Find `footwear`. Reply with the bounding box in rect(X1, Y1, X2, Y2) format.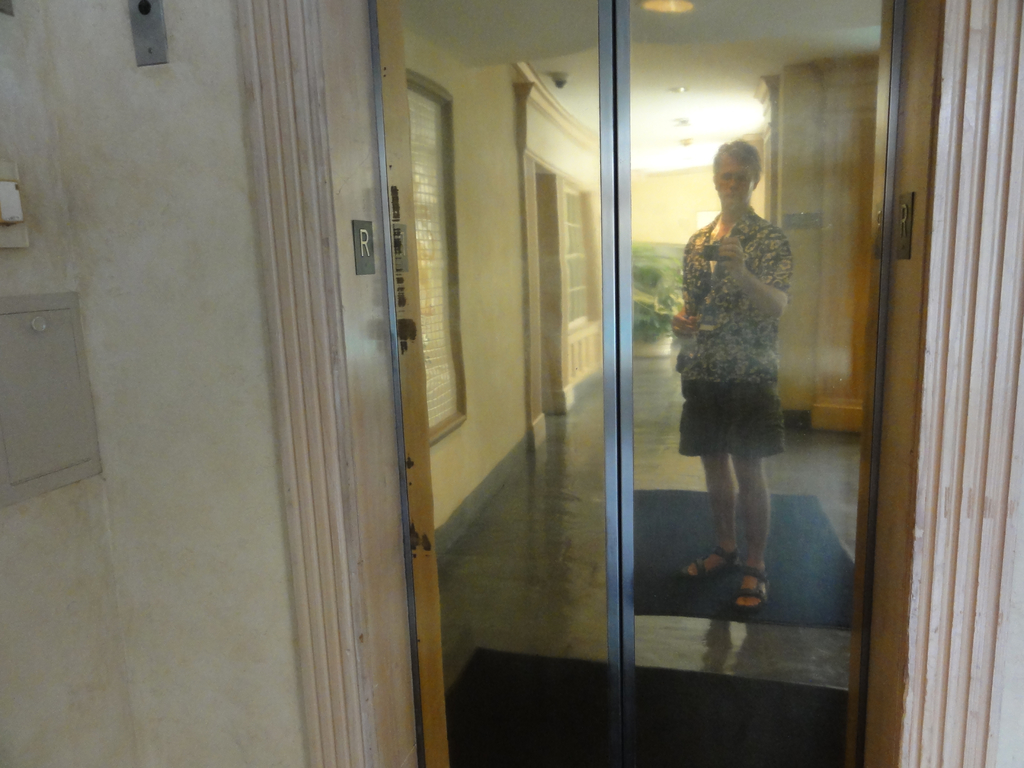
rect(676, 539, 730, 585).
